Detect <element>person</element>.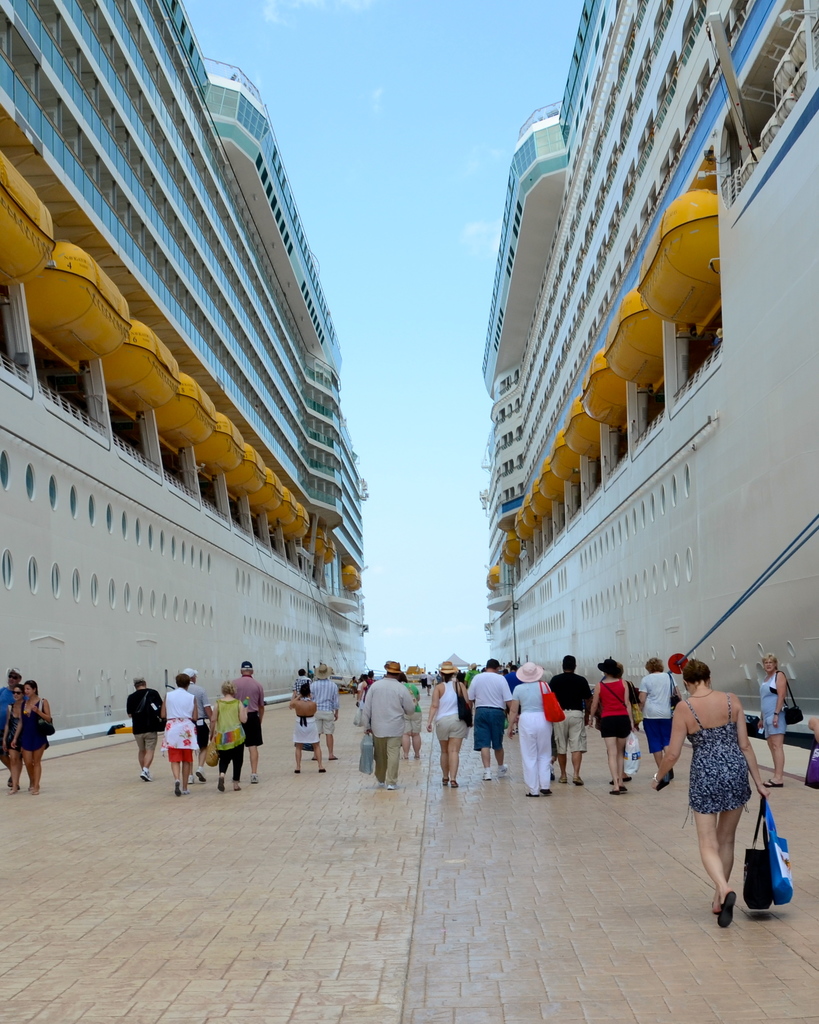
Detected at bbox=[0, 669, 36, 791].
